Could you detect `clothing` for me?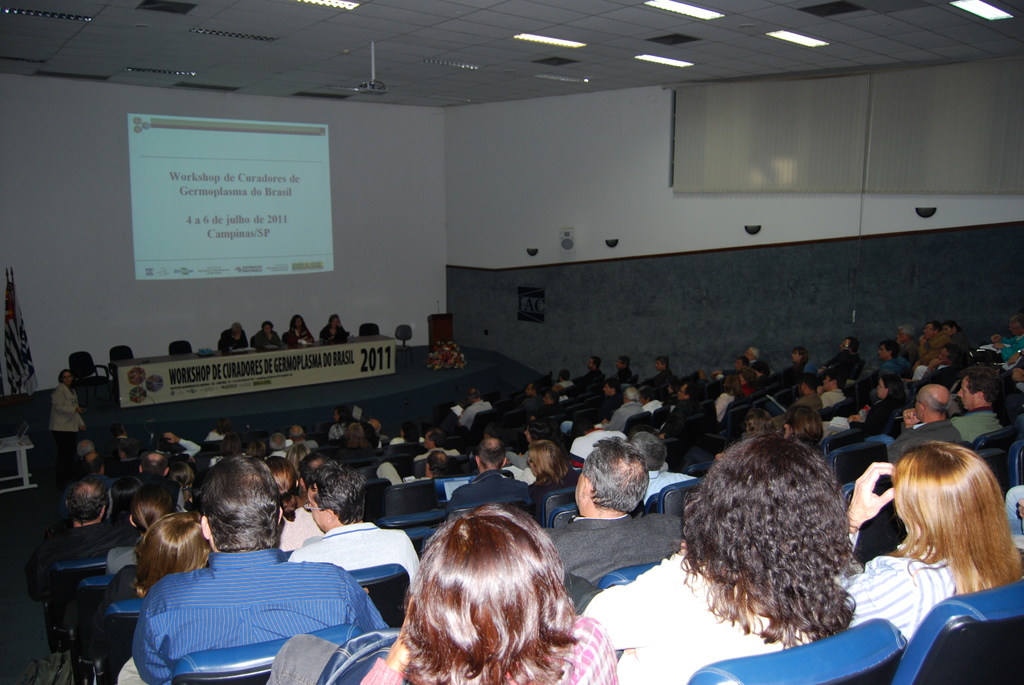
Detection result: {"x1": 714, "y1": 393, "x2": 739, "y2": 422}.
